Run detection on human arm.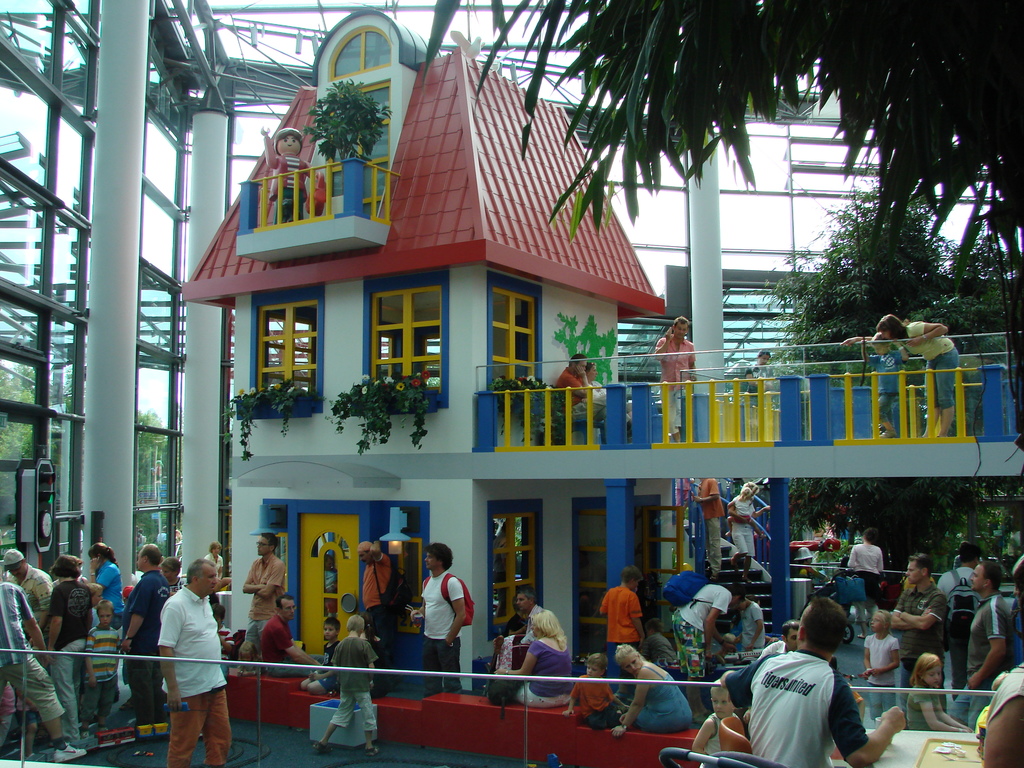
Result: box=[15, 589, 41, 654].
